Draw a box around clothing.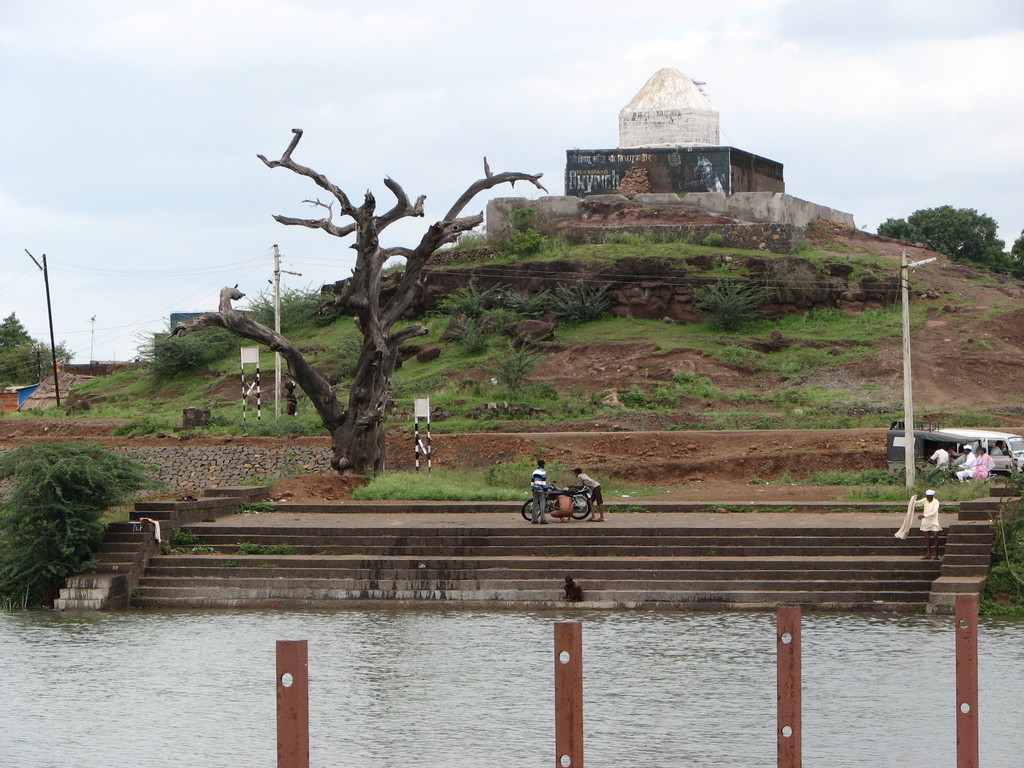
Rect(285, 391, 296, 413).
